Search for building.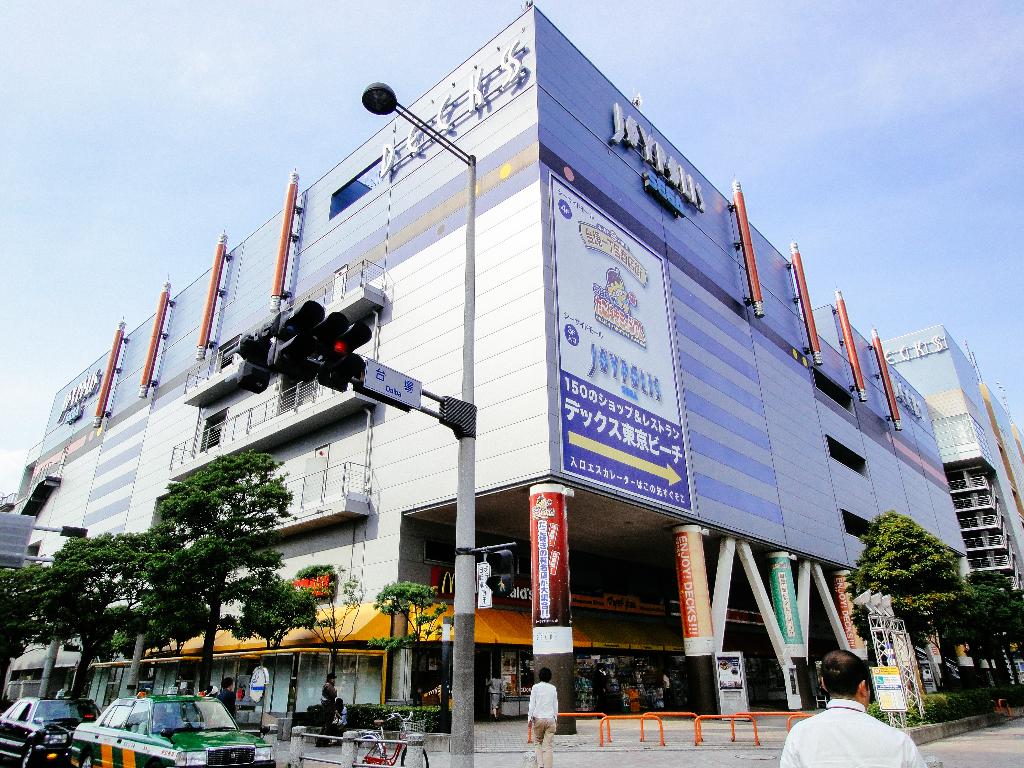
Found at [x1=10, y1=0, x2=967, y2=723].
